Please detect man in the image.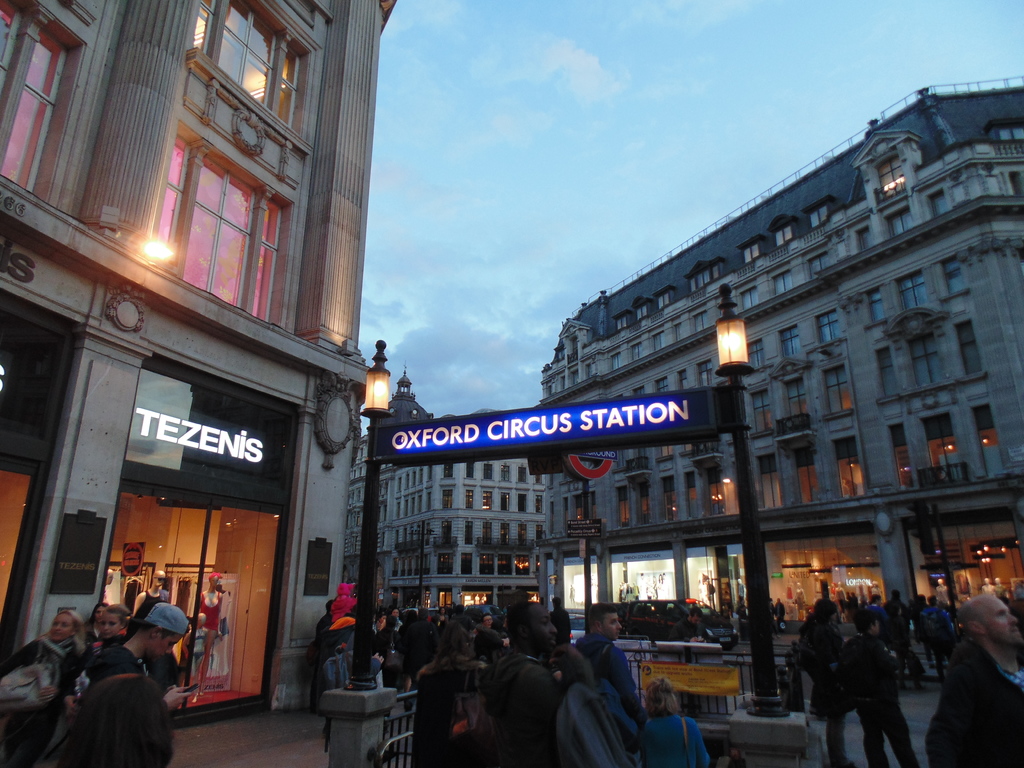
<region>931, 593, 1021, 767</region>.
